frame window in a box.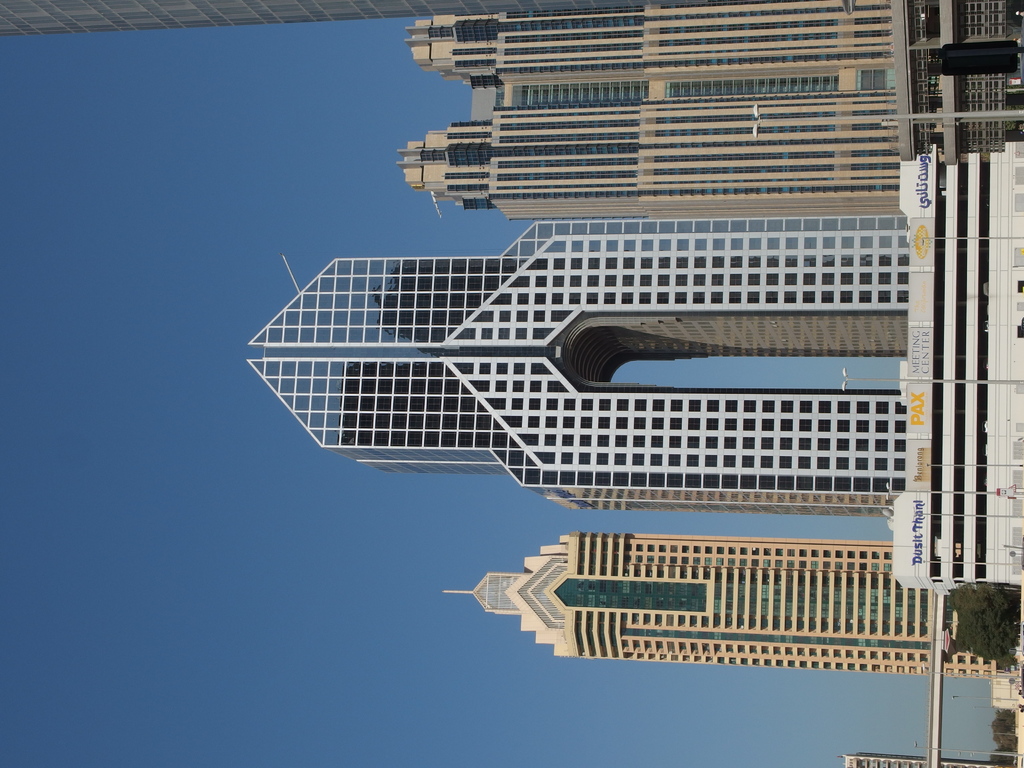
select_region(730, 255, 741, 266).
